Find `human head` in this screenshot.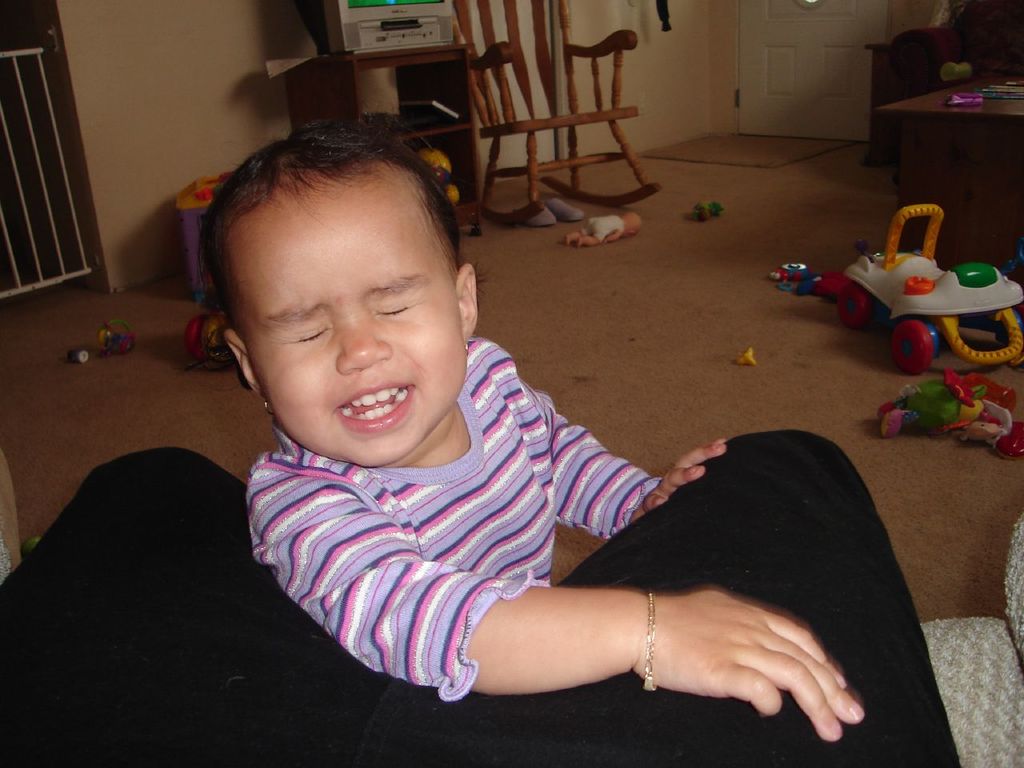
The bounding box for `human head` is [left=212, top=129, right=462, bottom=351].
